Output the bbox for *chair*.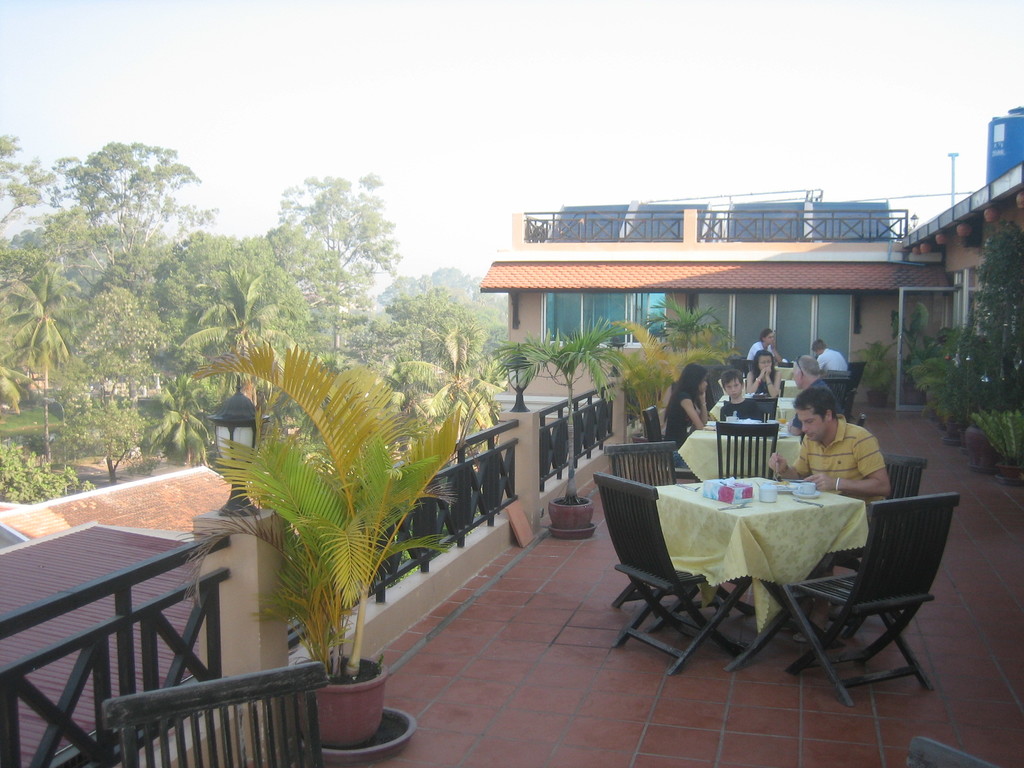
region(743, 377, 784, 397).
